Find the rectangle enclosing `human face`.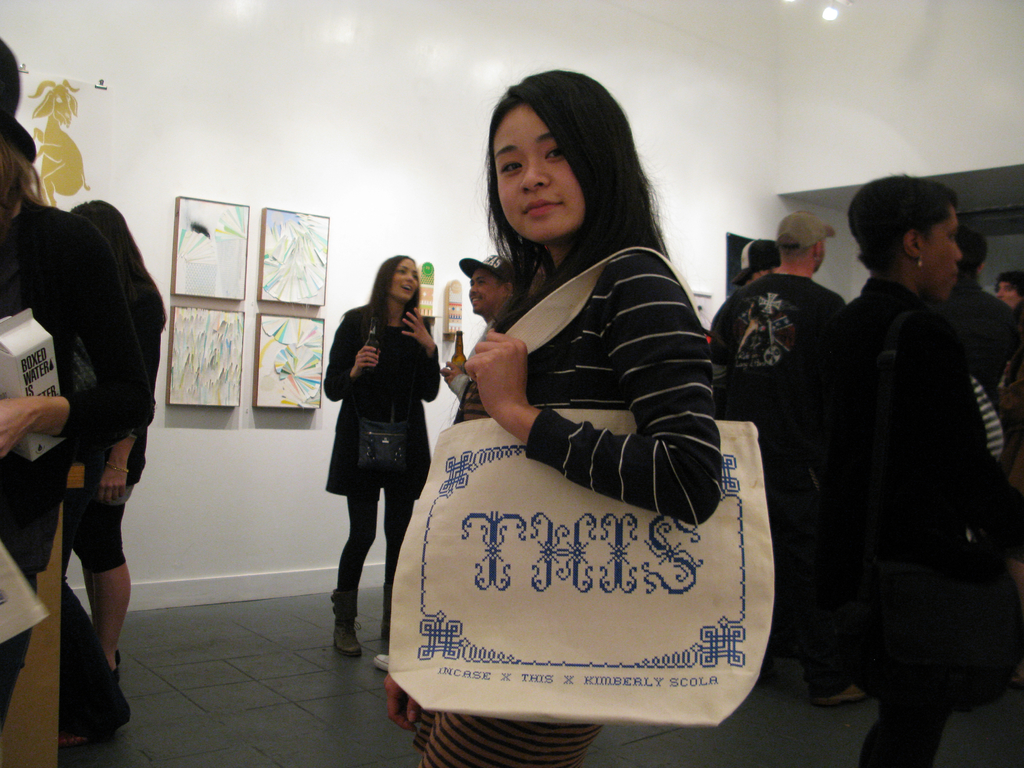
491,107,590,252.
